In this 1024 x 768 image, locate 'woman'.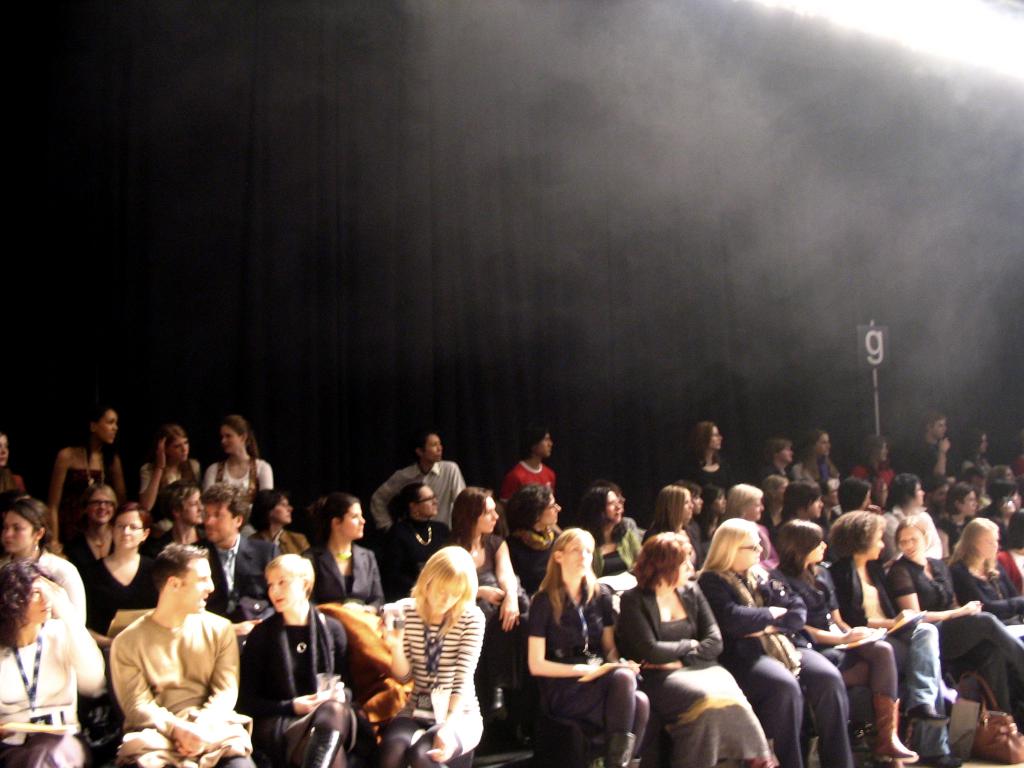
Bounding box: BBox(372, 543, 488, 767).
